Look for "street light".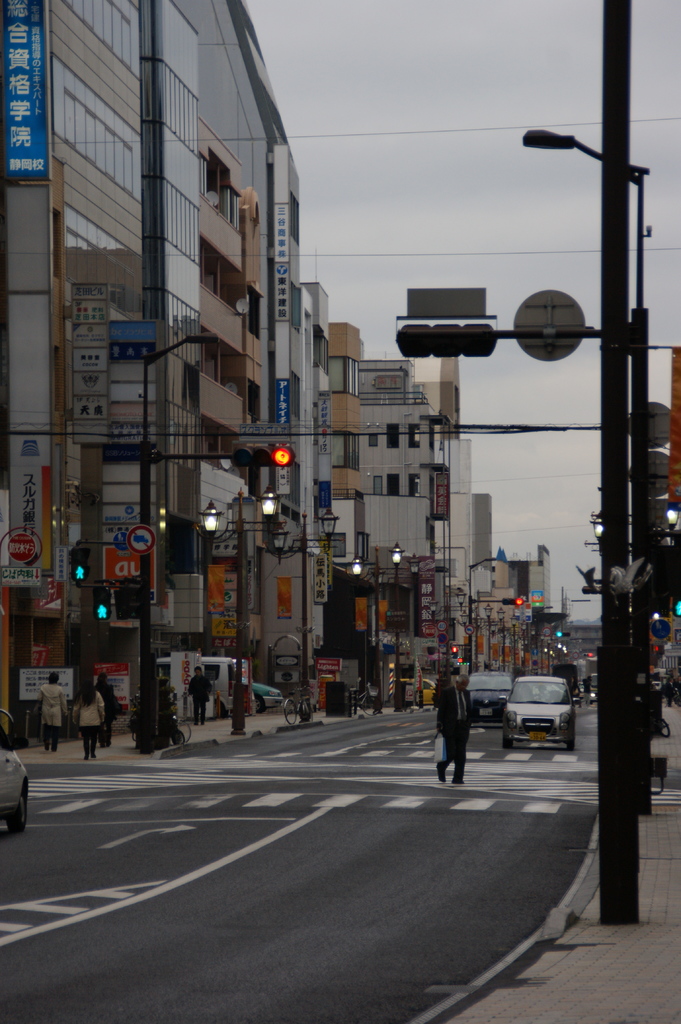
Found: detection(468, 552, 498, 676).
